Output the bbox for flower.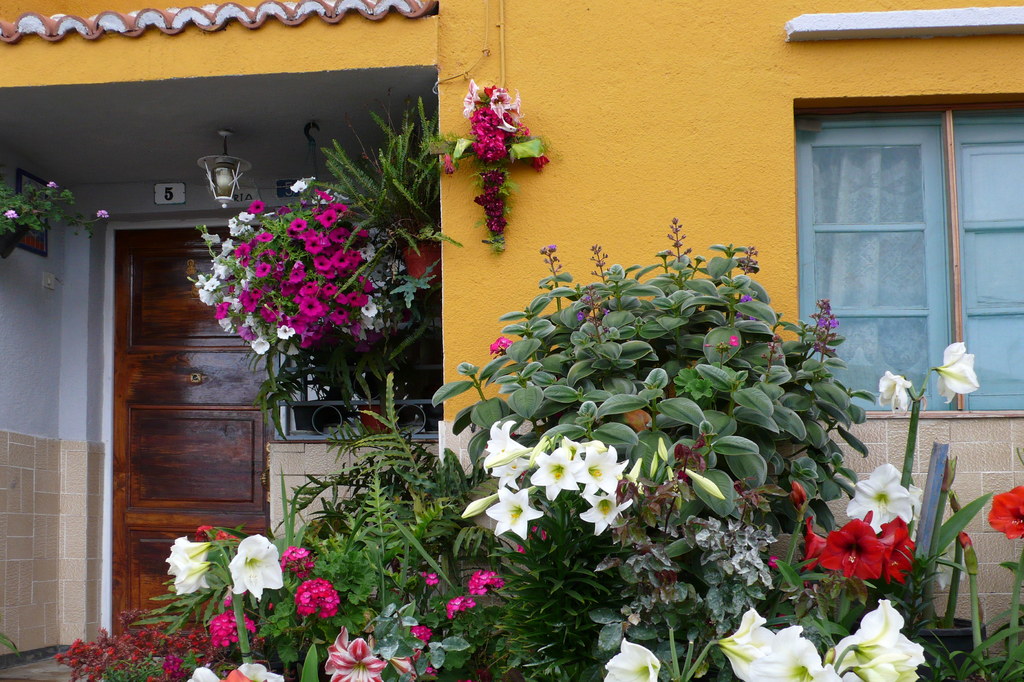
[x1=845, y1=463, x2=912, y2=535].
